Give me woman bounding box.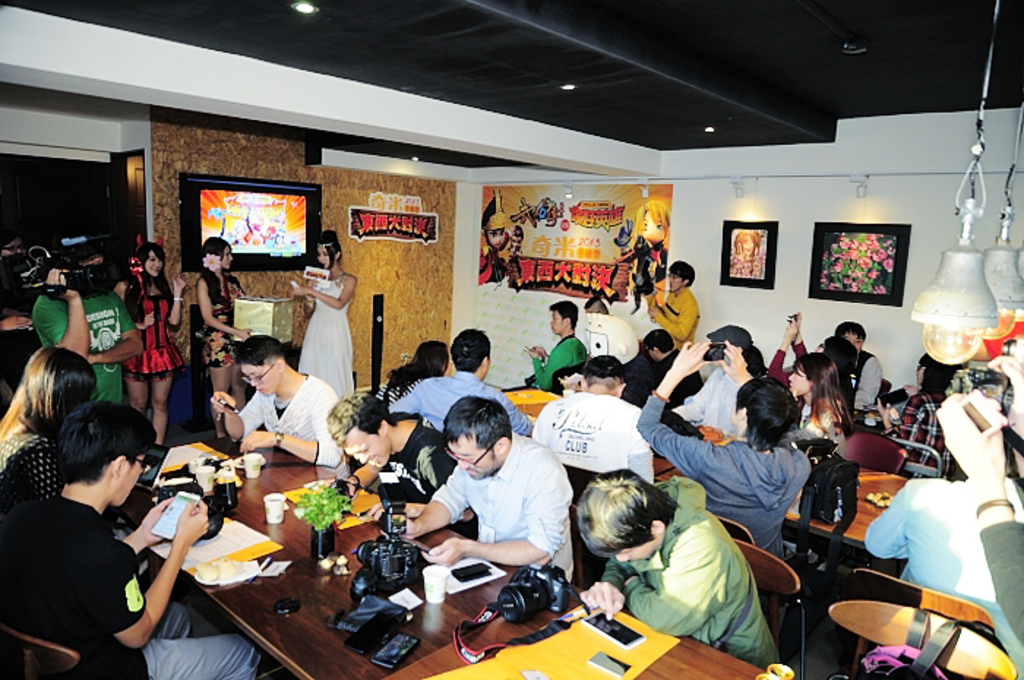
x1=376 y1=342 x2=453 y2=401.
